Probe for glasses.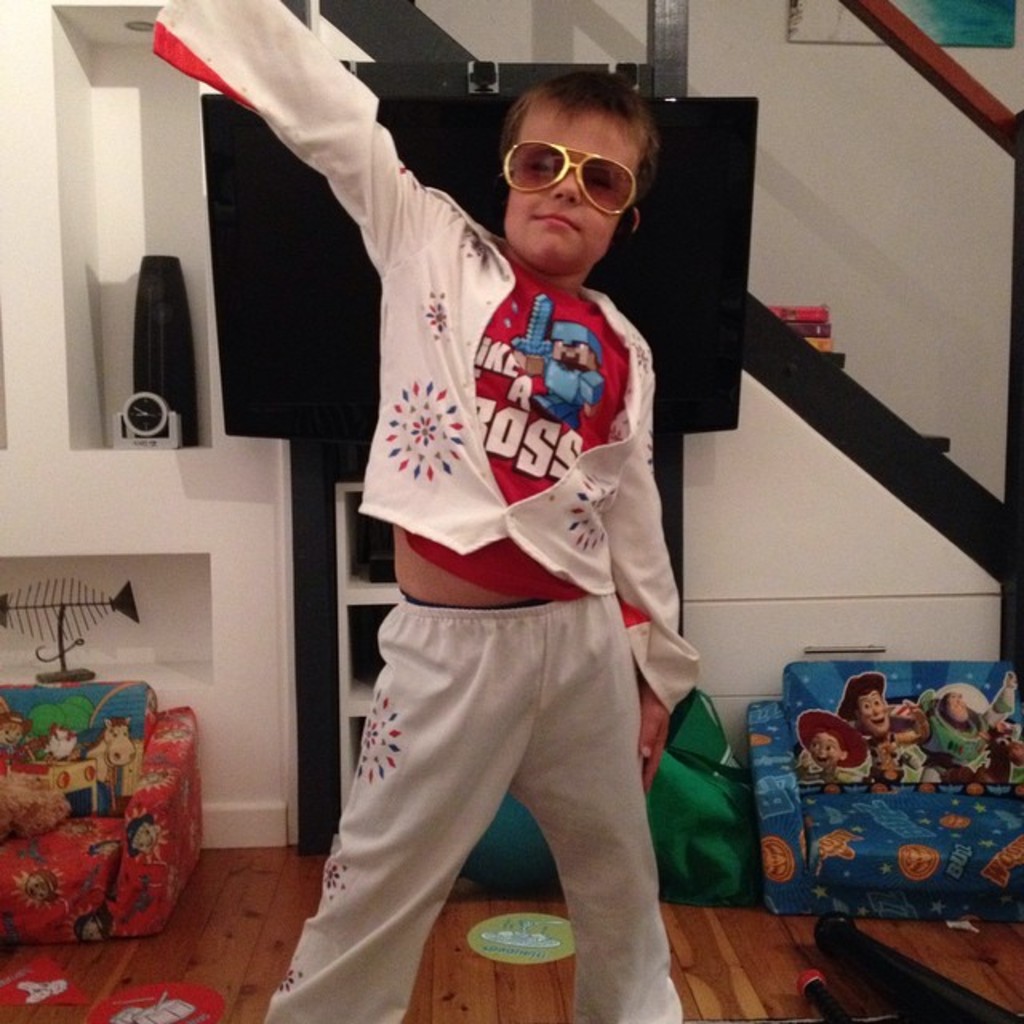
Probe result: l=501, t=142, r=638, b=219.
